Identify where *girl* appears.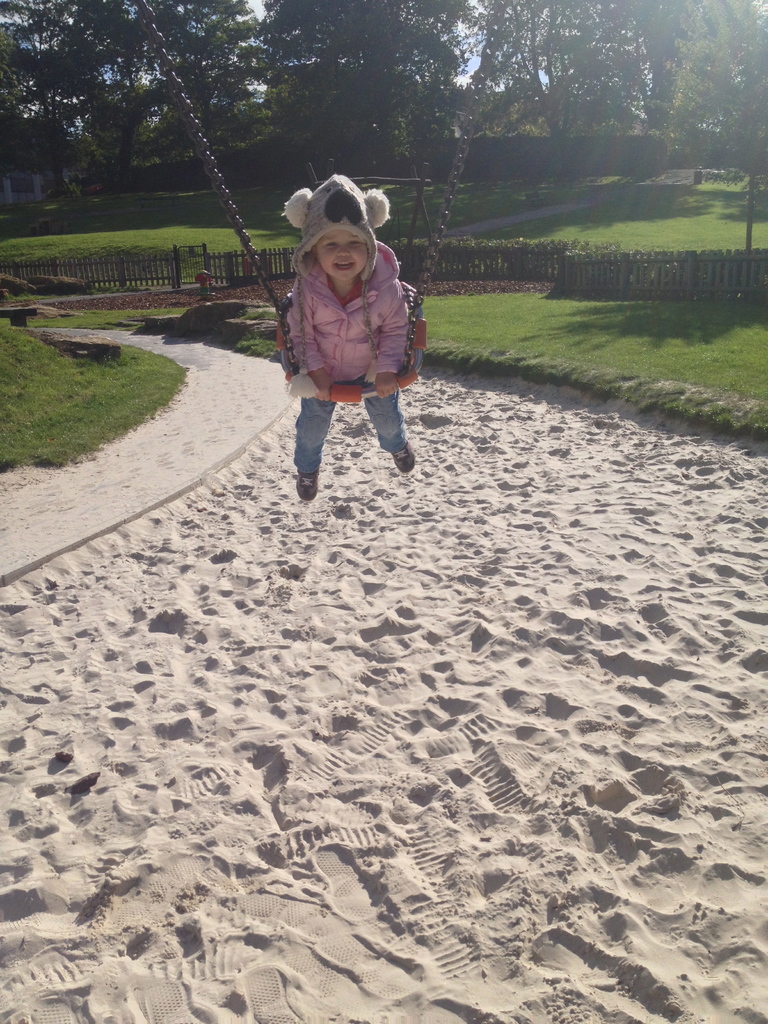
Appears at bbox=(264, 158, 426, 486).
